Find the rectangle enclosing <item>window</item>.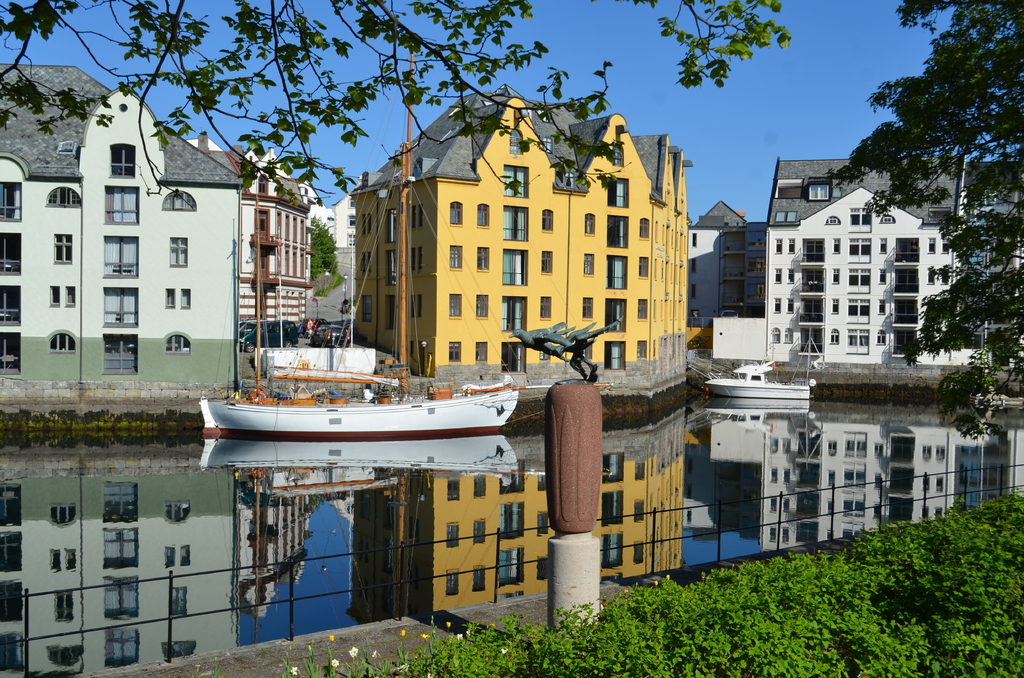
x1=878, y1=300, x2=886, y2=316.
